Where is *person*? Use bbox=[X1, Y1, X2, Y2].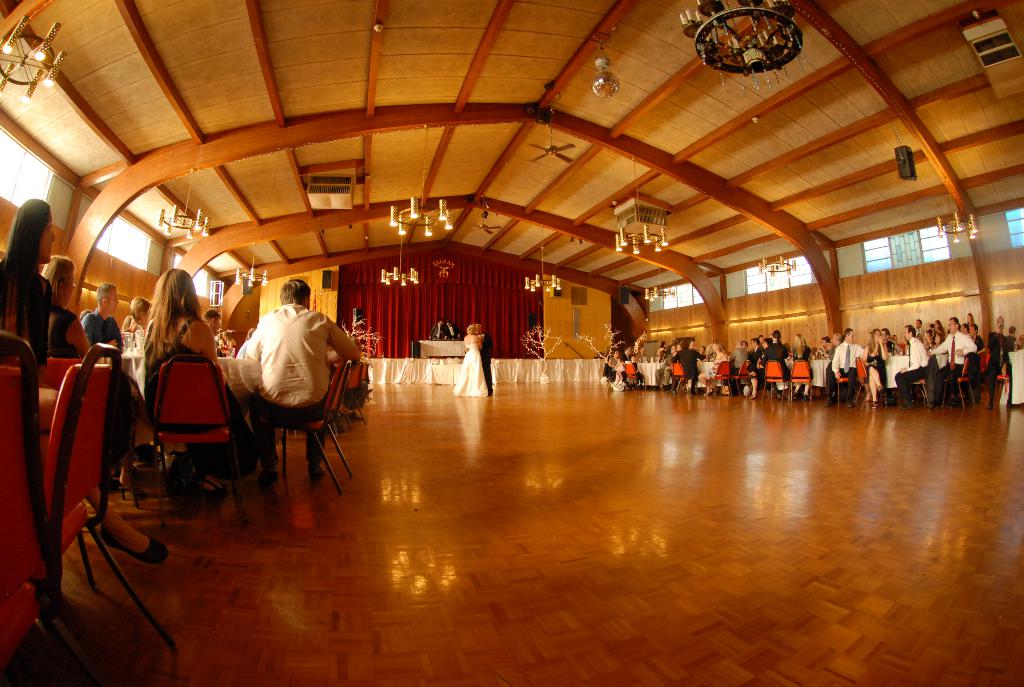
bbox=[39, 253, 95, 359].
